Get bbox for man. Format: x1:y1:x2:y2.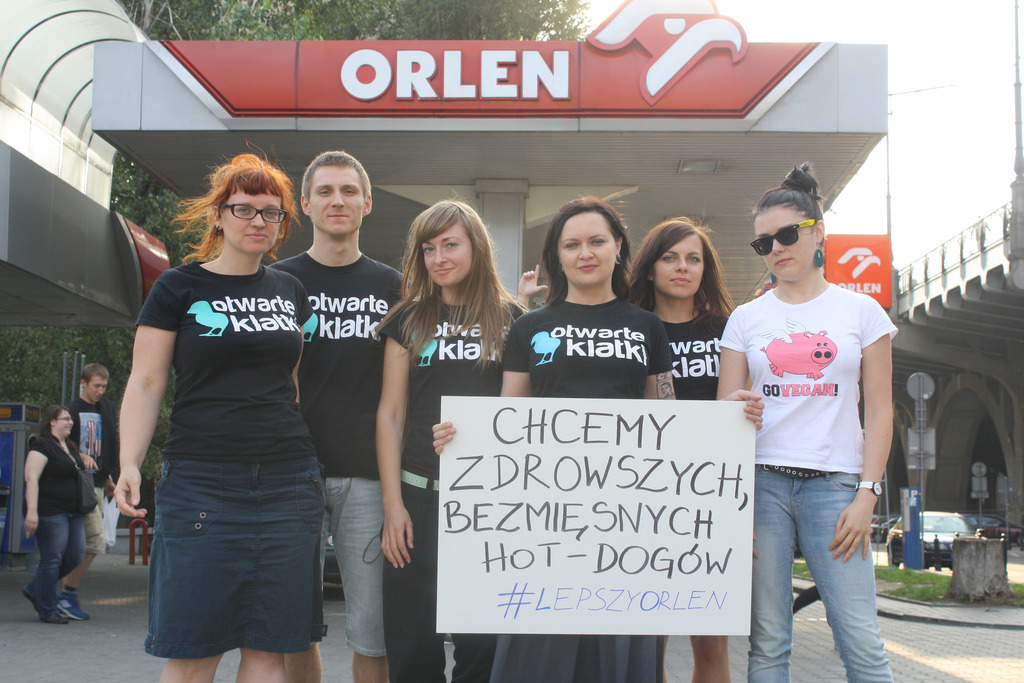
259:150:426:682.
